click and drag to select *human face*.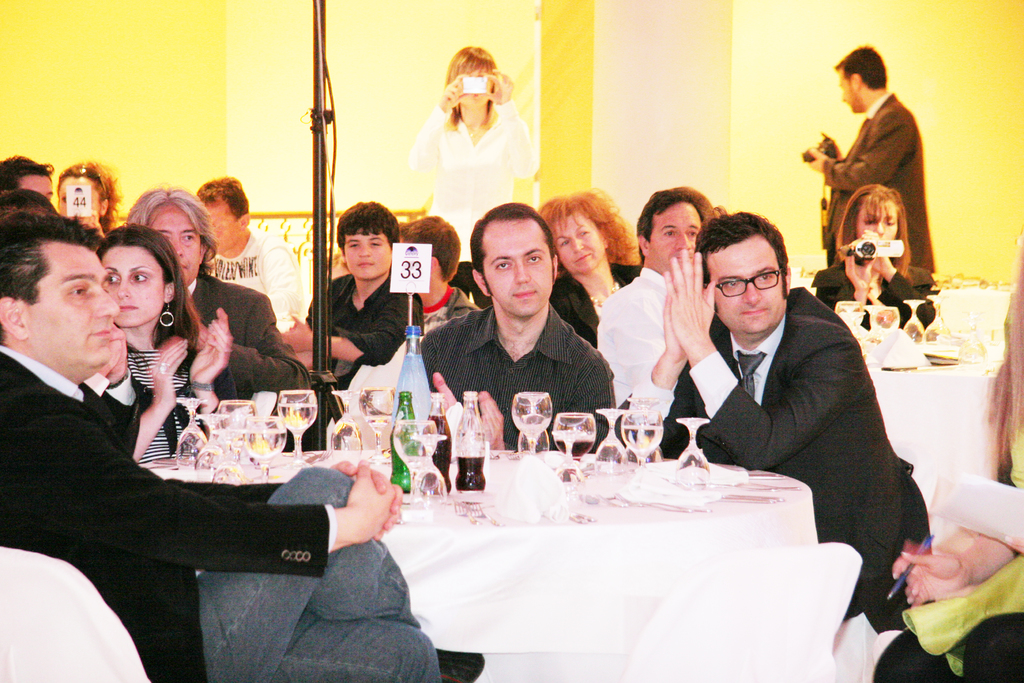
Selection: [206, 204, 234, 253].
